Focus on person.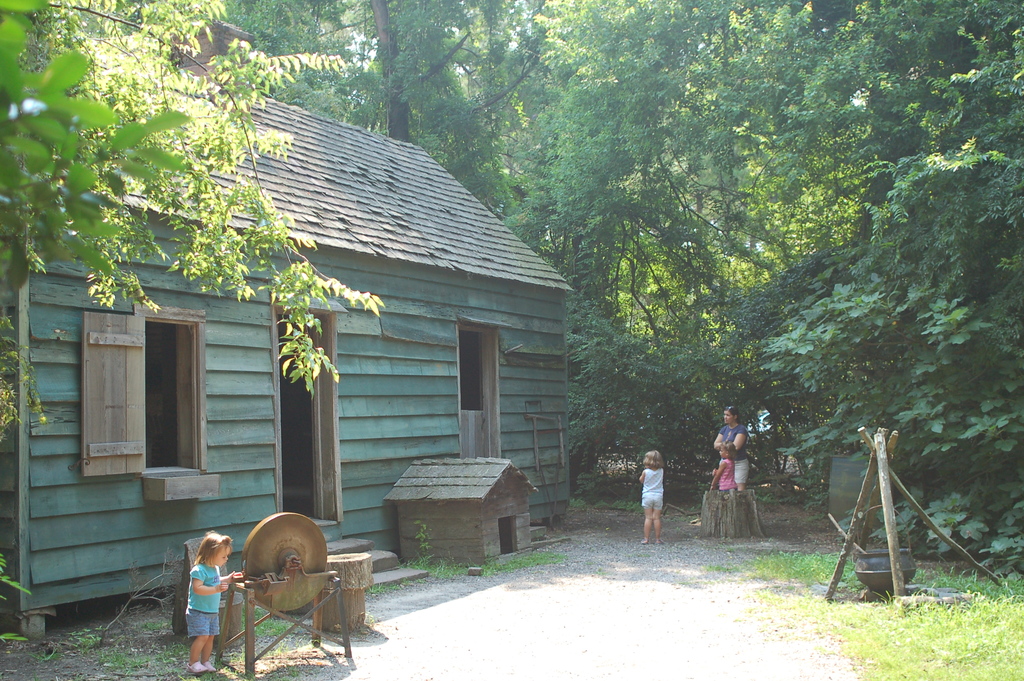
Focused at box=[707, 440, 737, 493].
